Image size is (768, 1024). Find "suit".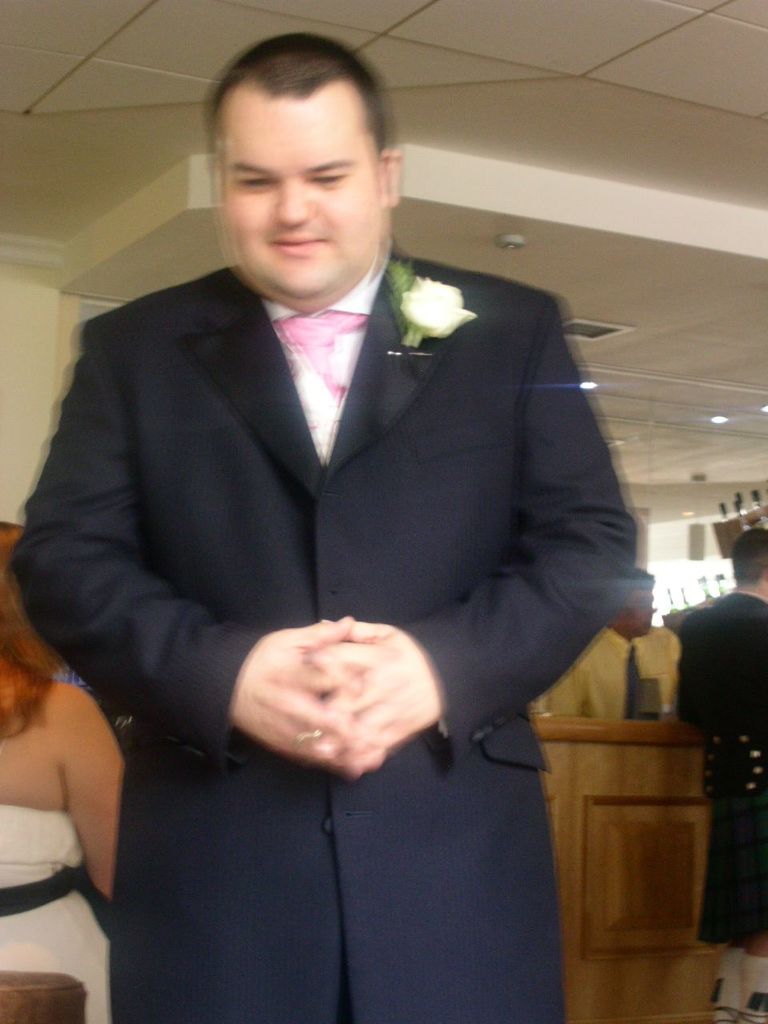
11 273 644 1023.
